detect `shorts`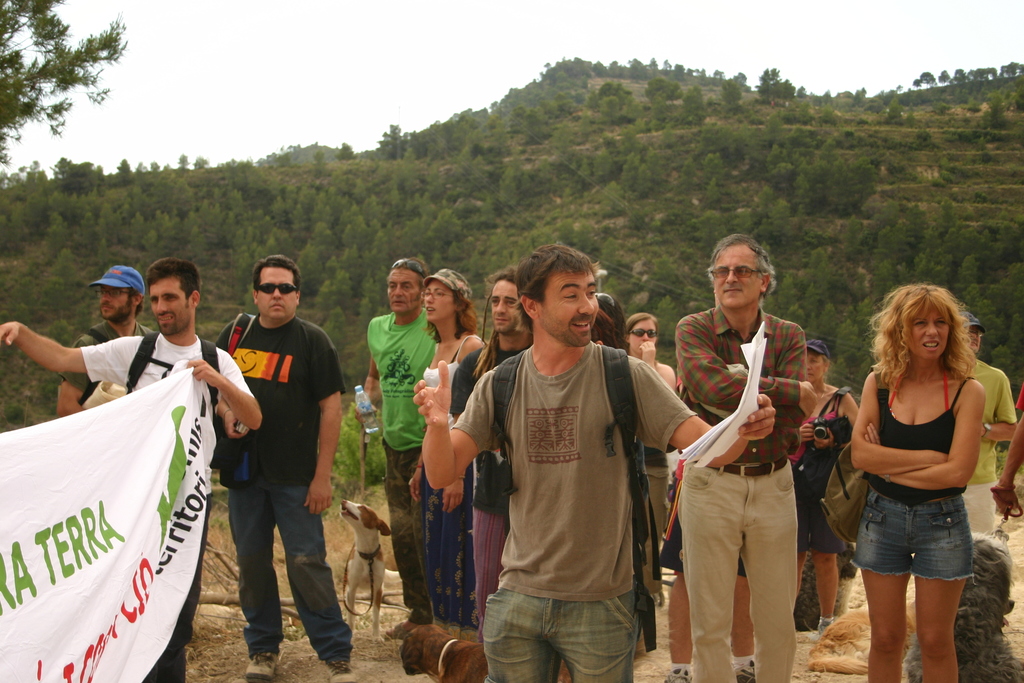
<region>852, 521, 980, 589</region>
